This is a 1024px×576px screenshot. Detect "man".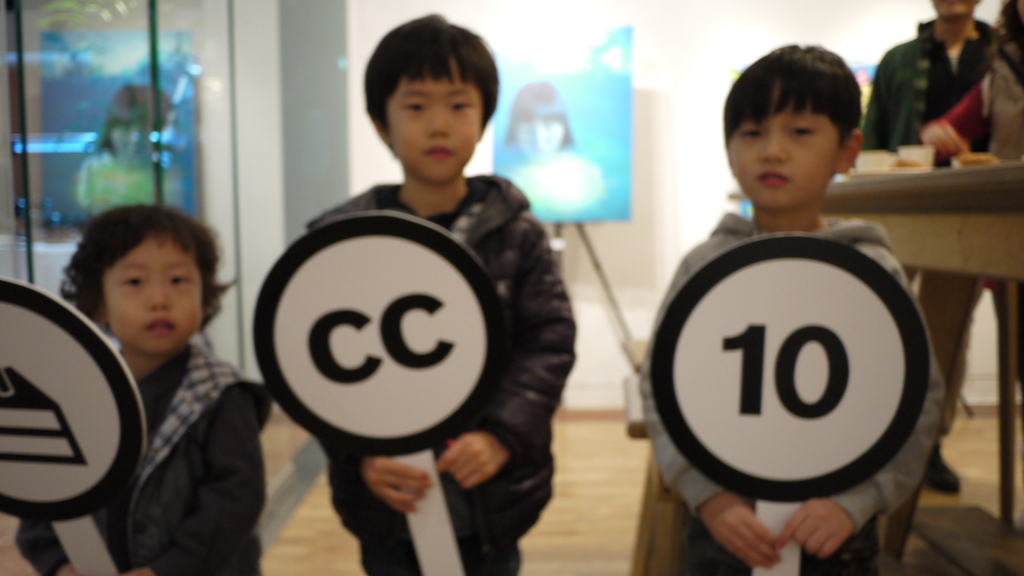
box=[864, 0, 1004, 493].
